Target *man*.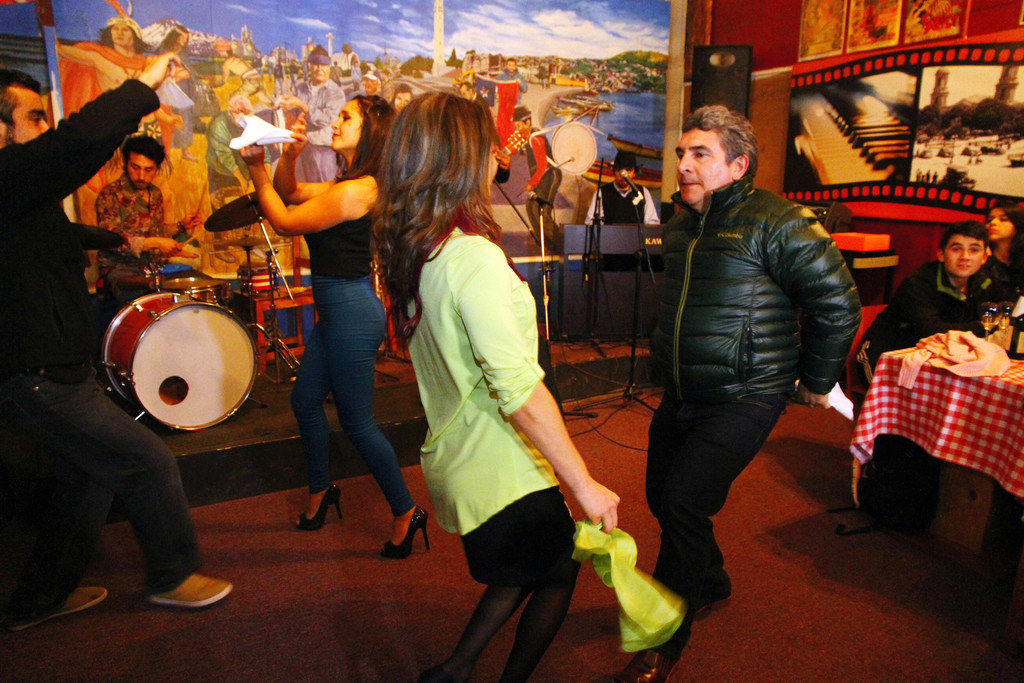
Target region: select_region(861, 221, 1016, 397).
